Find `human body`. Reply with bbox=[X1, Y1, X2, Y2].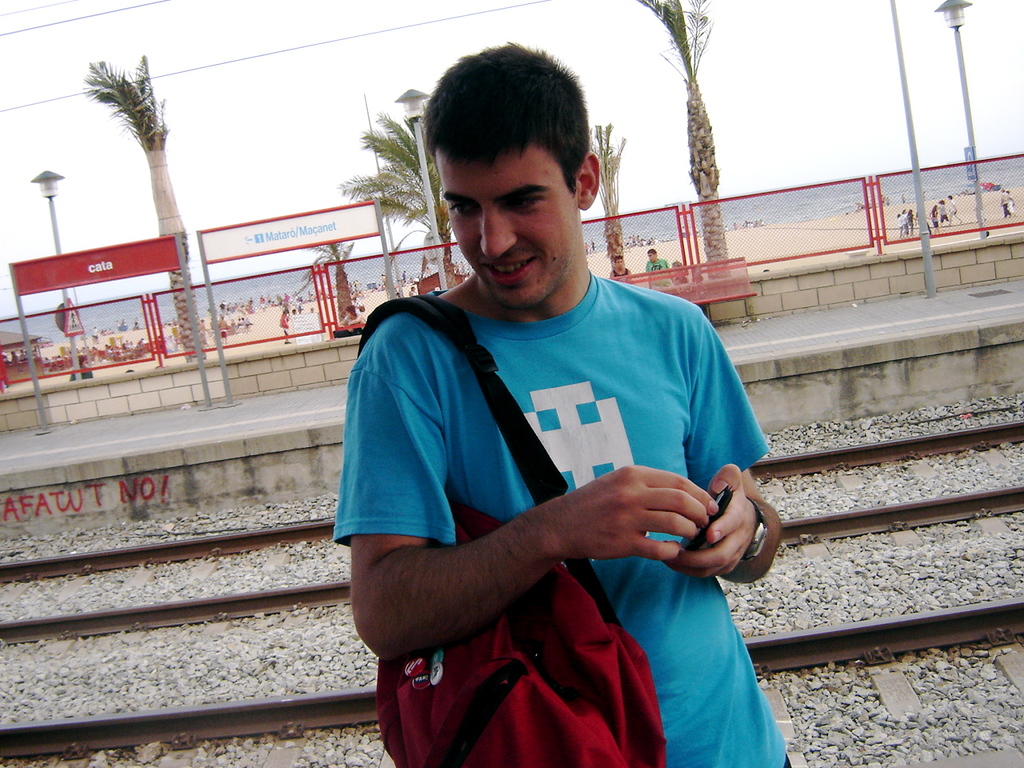
bbox=[314, 98, 802, 767].
